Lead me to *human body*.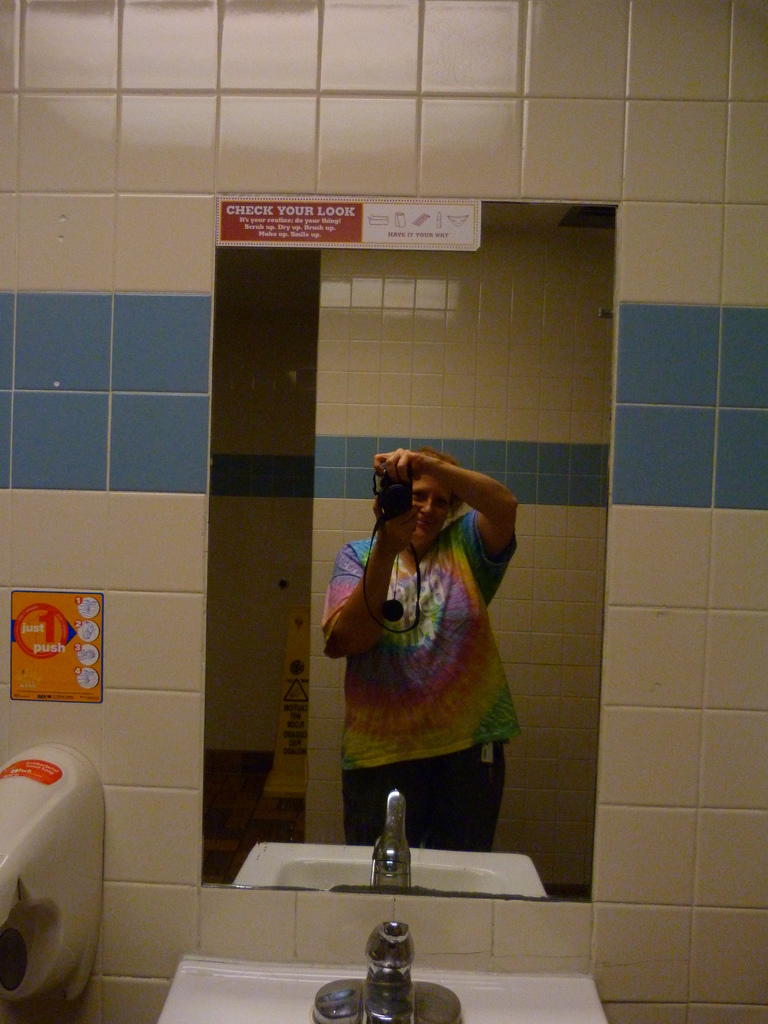
Lead to (x1=319, y1=447, x2=525, y2=861).
